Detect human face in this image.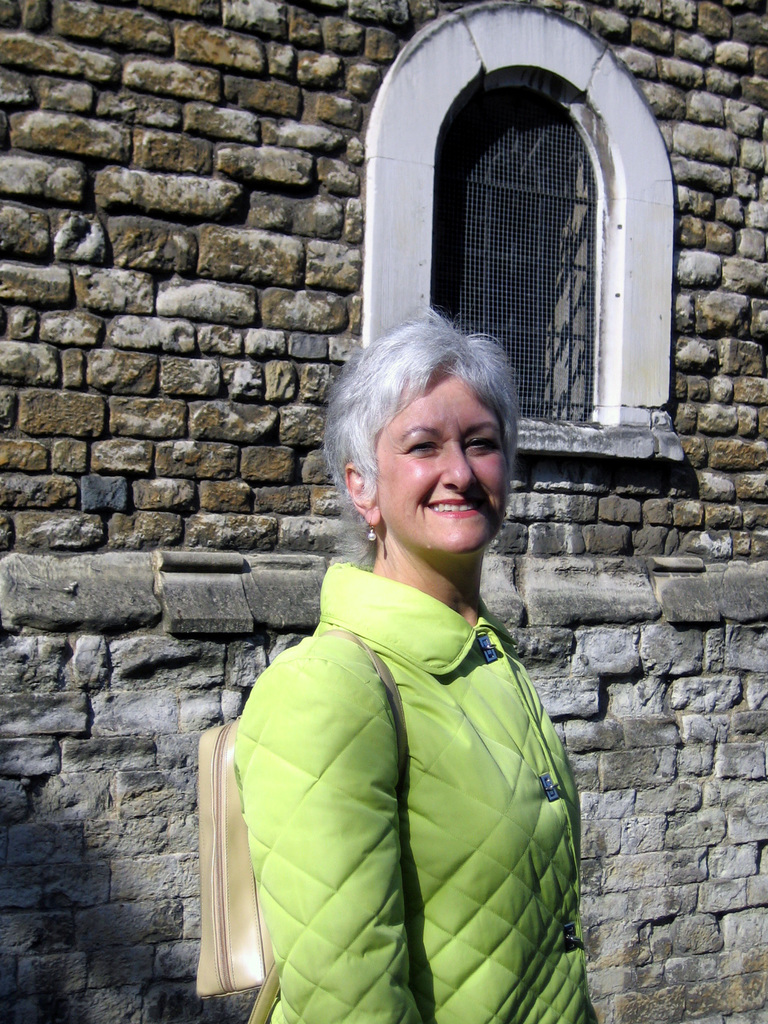
Detection: 373/370/508/555.
